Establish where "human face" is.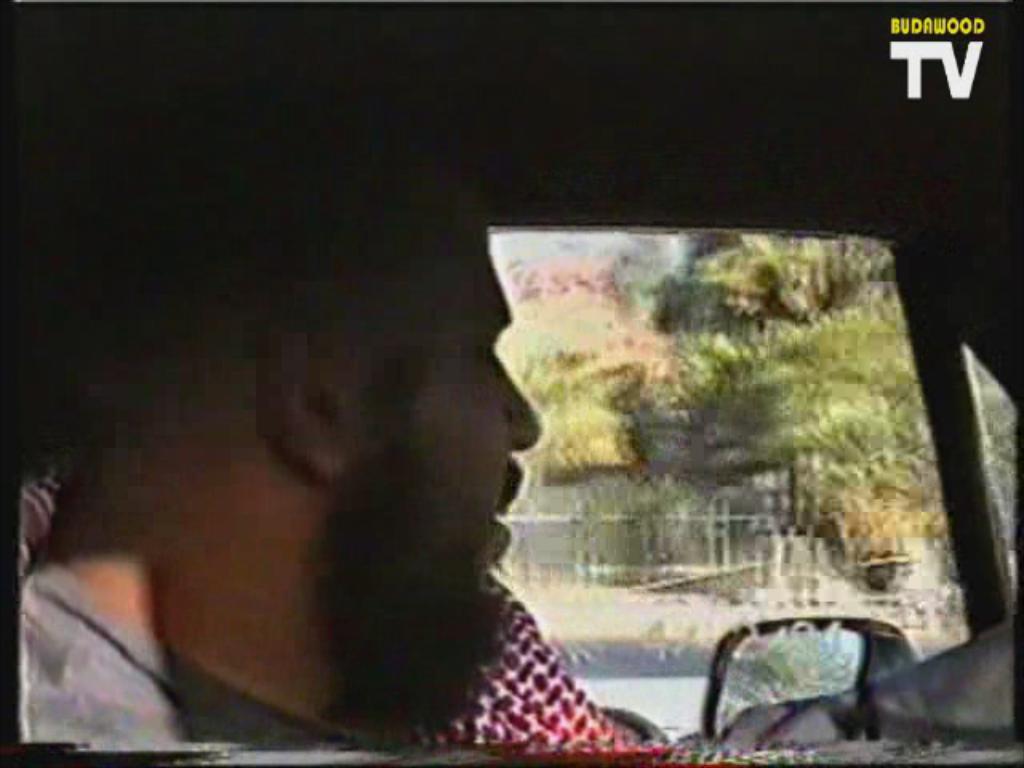
Established at (left=320, top=198, right=547, bottom=613).
